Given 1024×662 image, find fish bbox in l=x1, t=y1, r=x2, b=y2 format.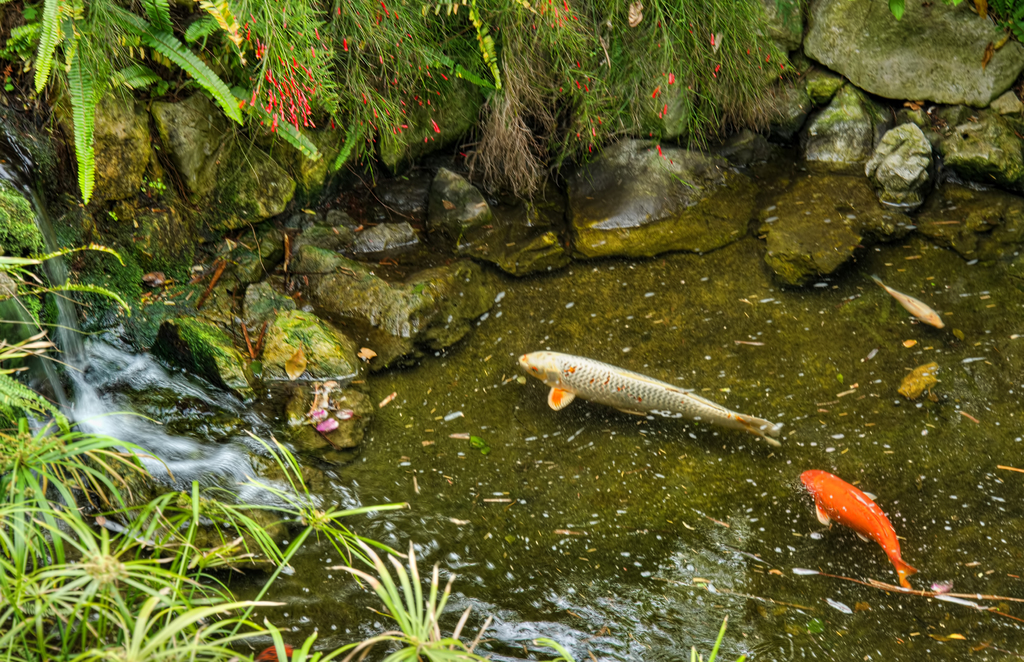
l=520, t=350, r=781, b=444.
